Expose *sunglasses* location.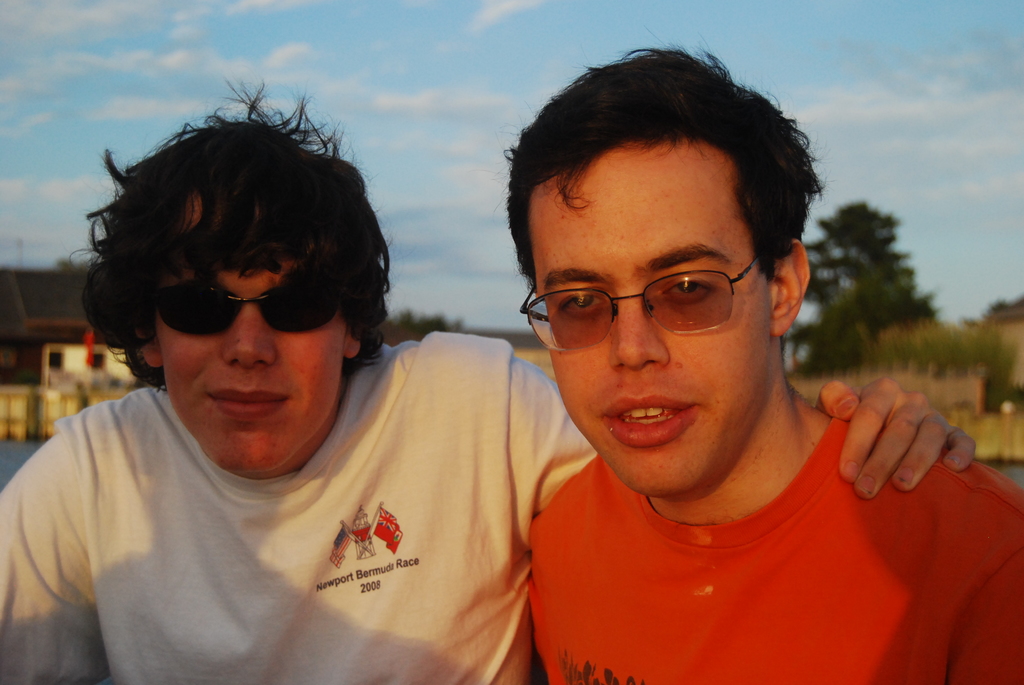
Exposed at <bbox>147, 284, 334, 336</bbox>.
